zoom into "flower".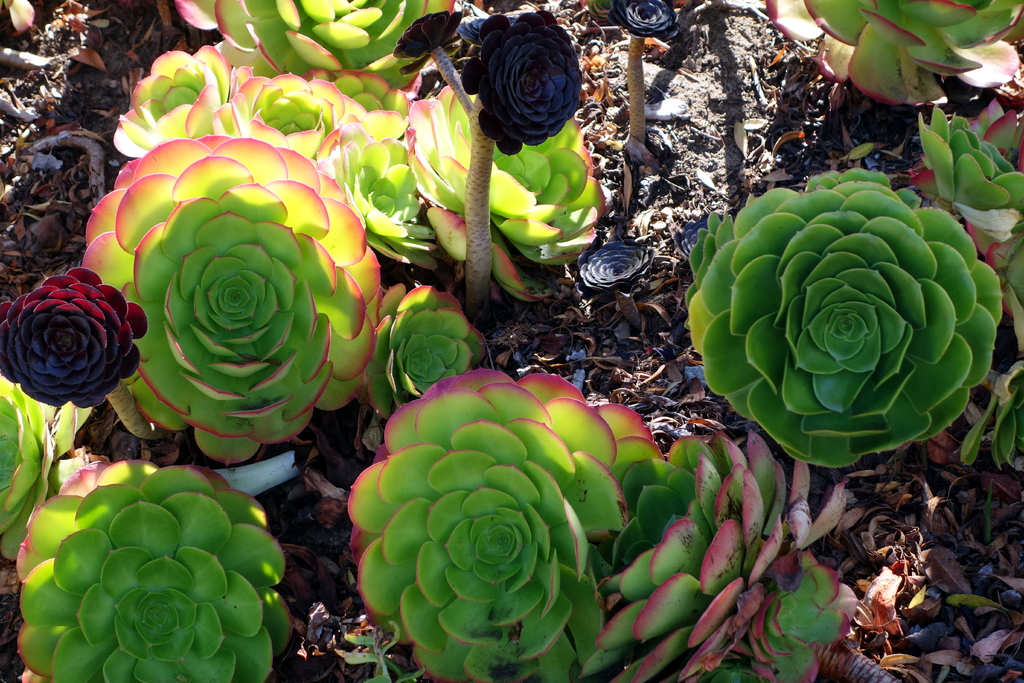
Zoom target: <box>404,86,608,307</box>.
